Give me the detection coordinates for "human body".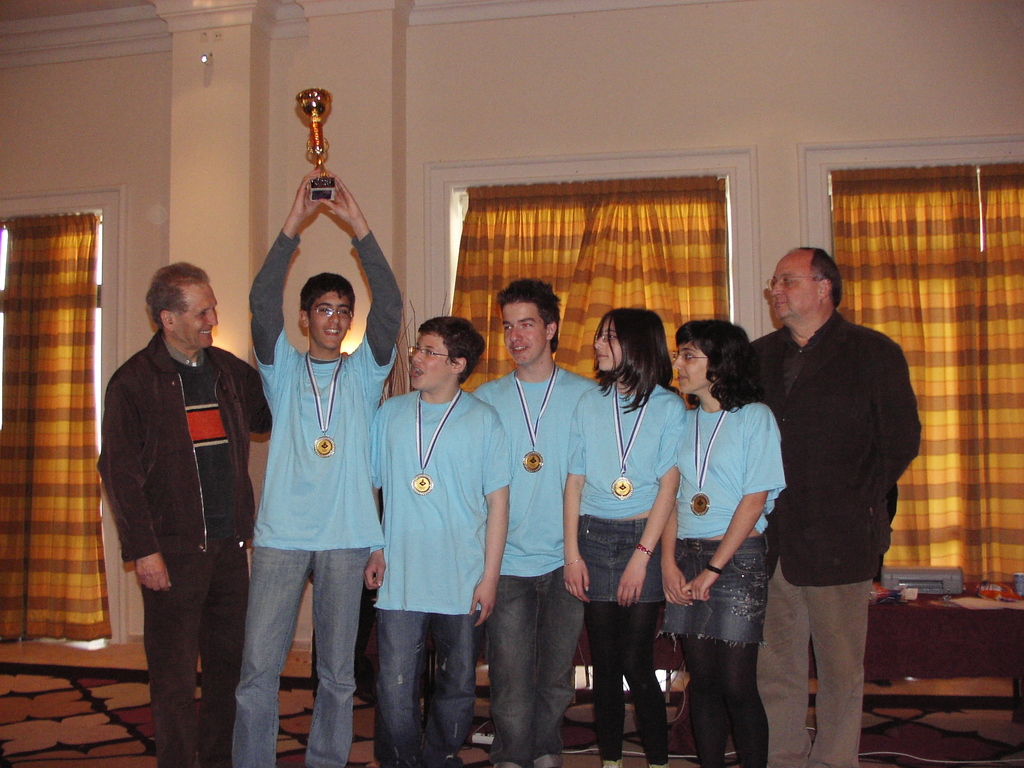
372, 320, 480, 738.
